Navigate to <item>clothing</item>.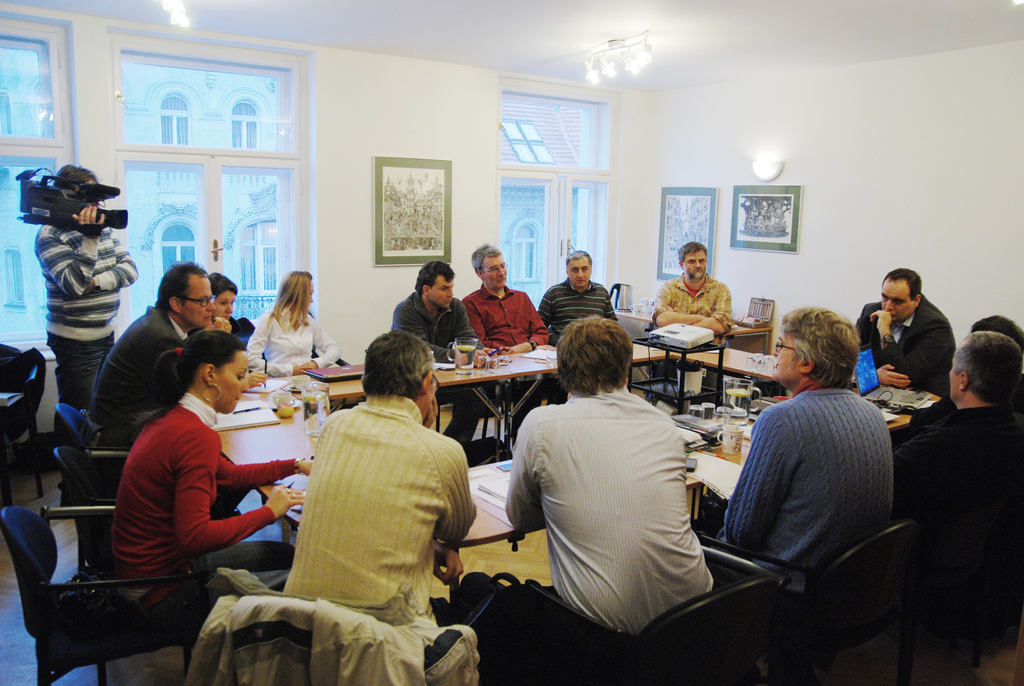
Navigation target: (x1=453, y1=285, x2=540, y2=348).
